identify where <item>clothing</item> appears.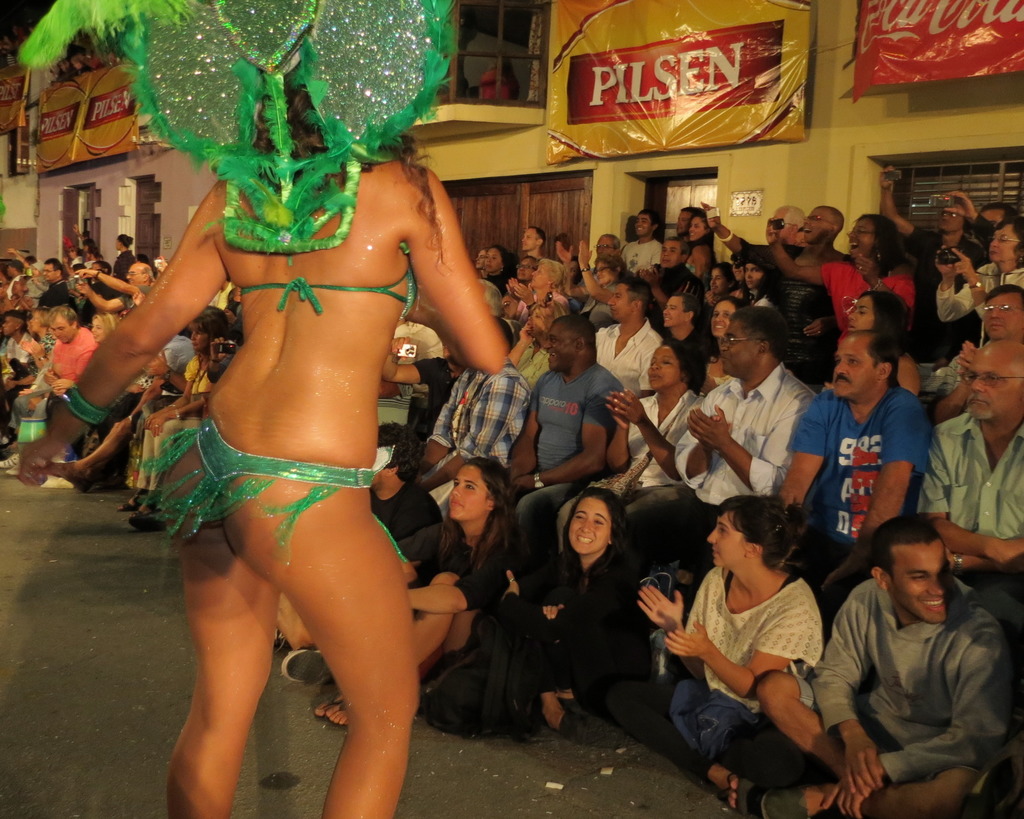
Appears at rect(71, 256, 85, 270).
